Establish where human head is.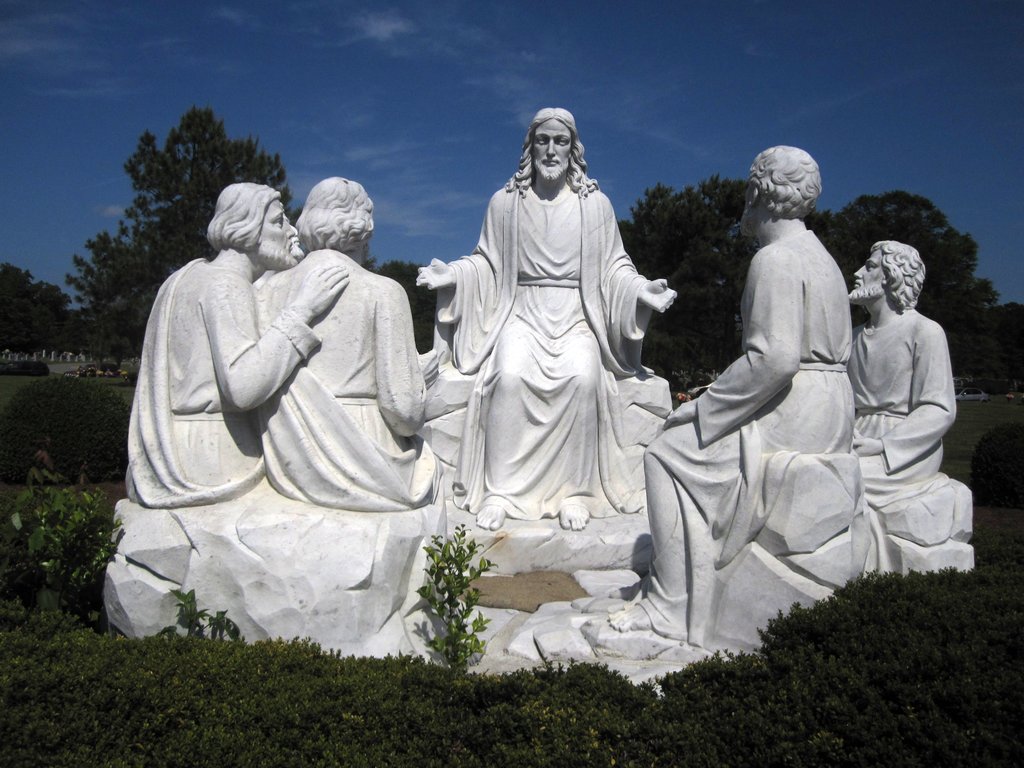
Established at 852/236/920/298.
